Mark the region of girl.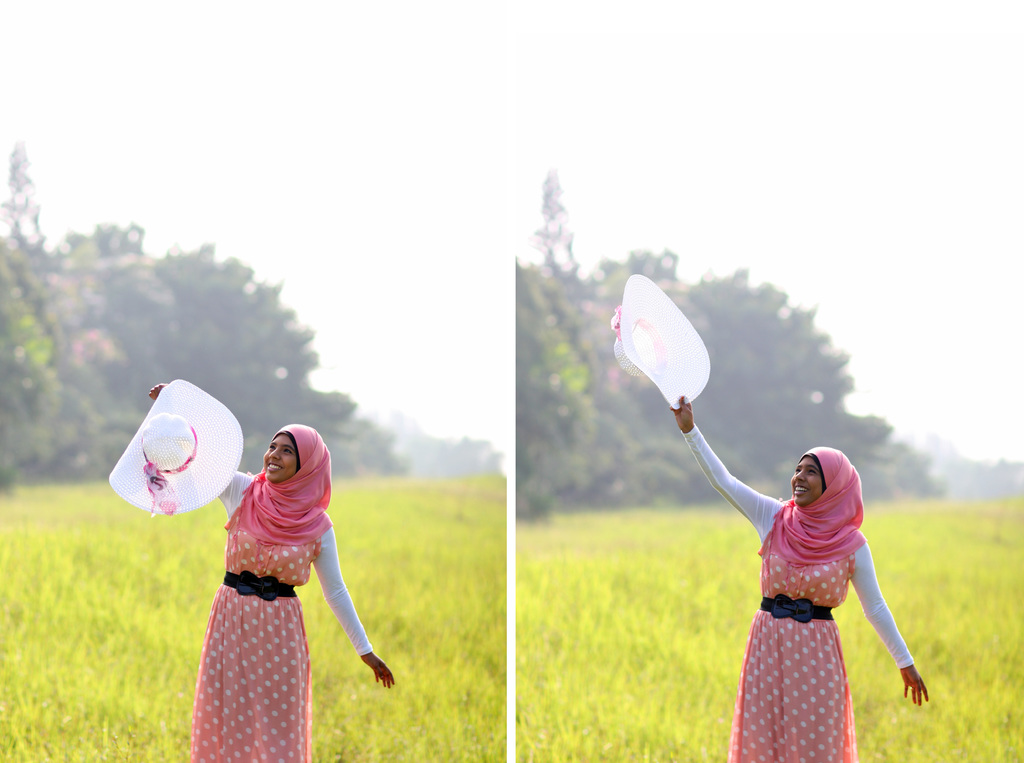
Region: {"x1": 149, "y1": 384, "x2": 394, "y2": 762}.
